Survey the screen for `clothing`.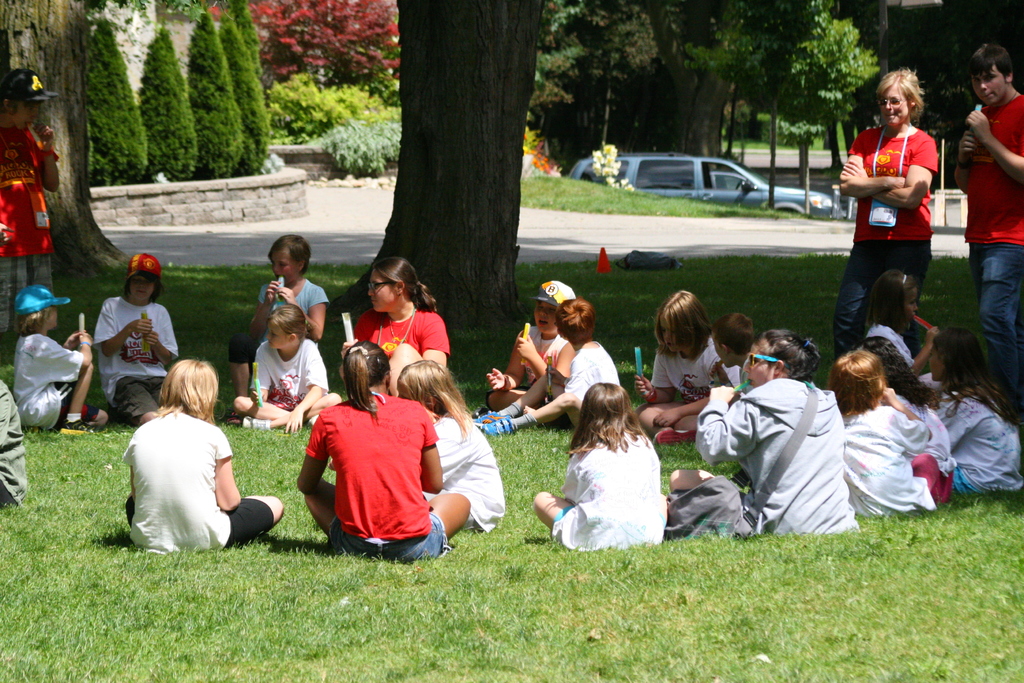
Survey found: BBox(97, 293, 184, 426).
